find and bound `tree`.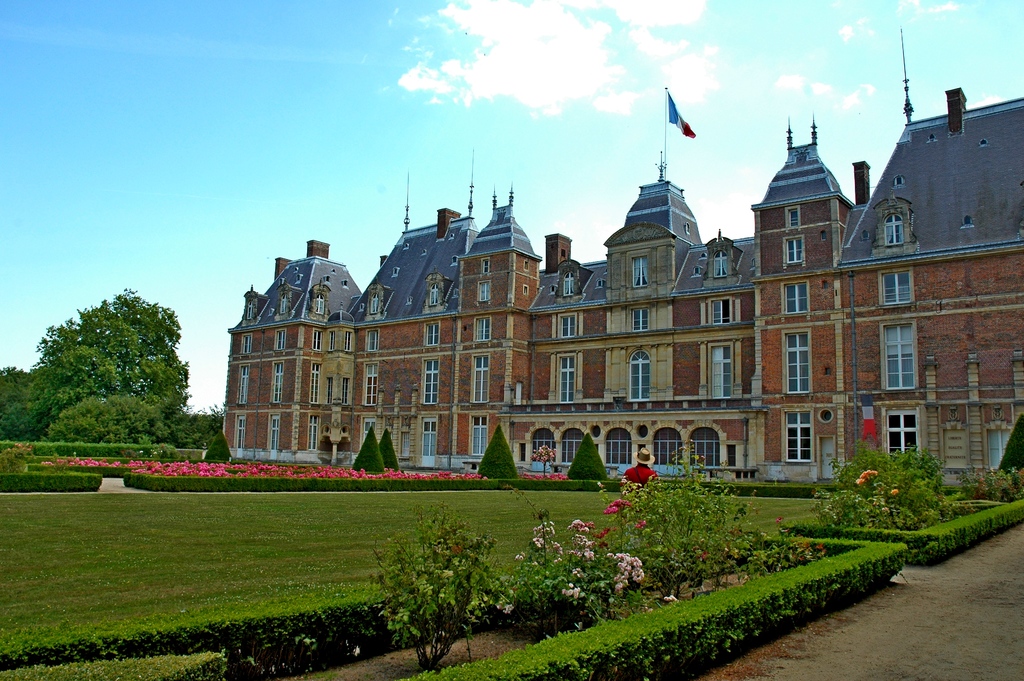
Bound: [348, 427, 404, 473].
